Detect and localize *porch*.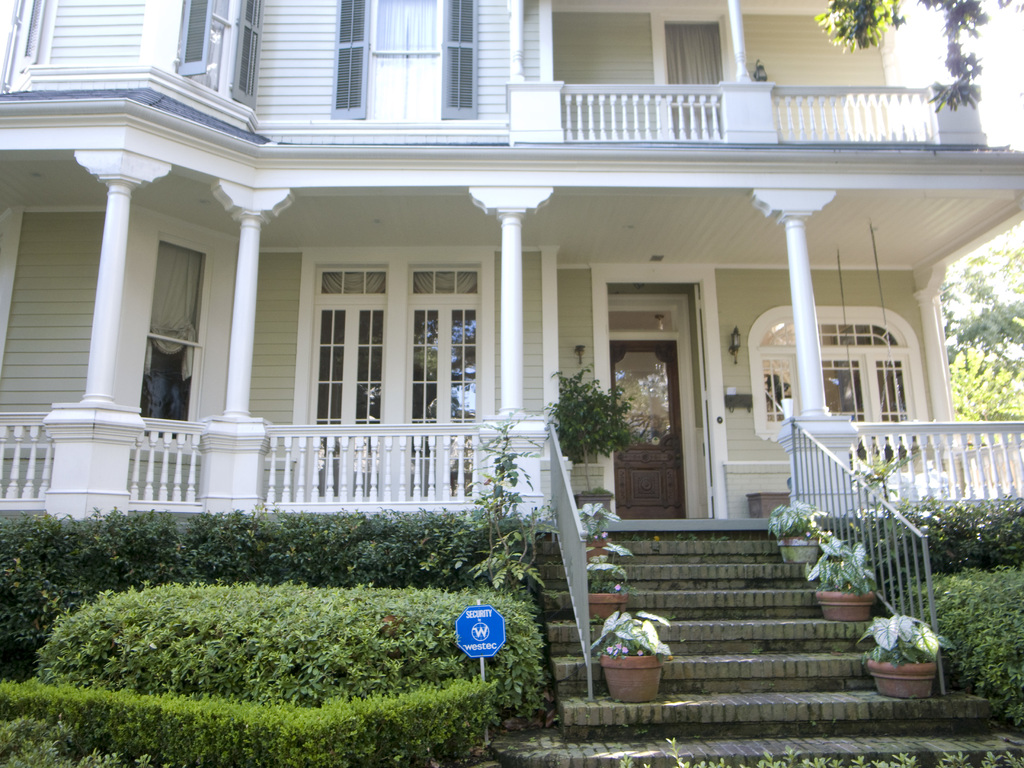
Localized at rect(0, 499, 1023, 767).
